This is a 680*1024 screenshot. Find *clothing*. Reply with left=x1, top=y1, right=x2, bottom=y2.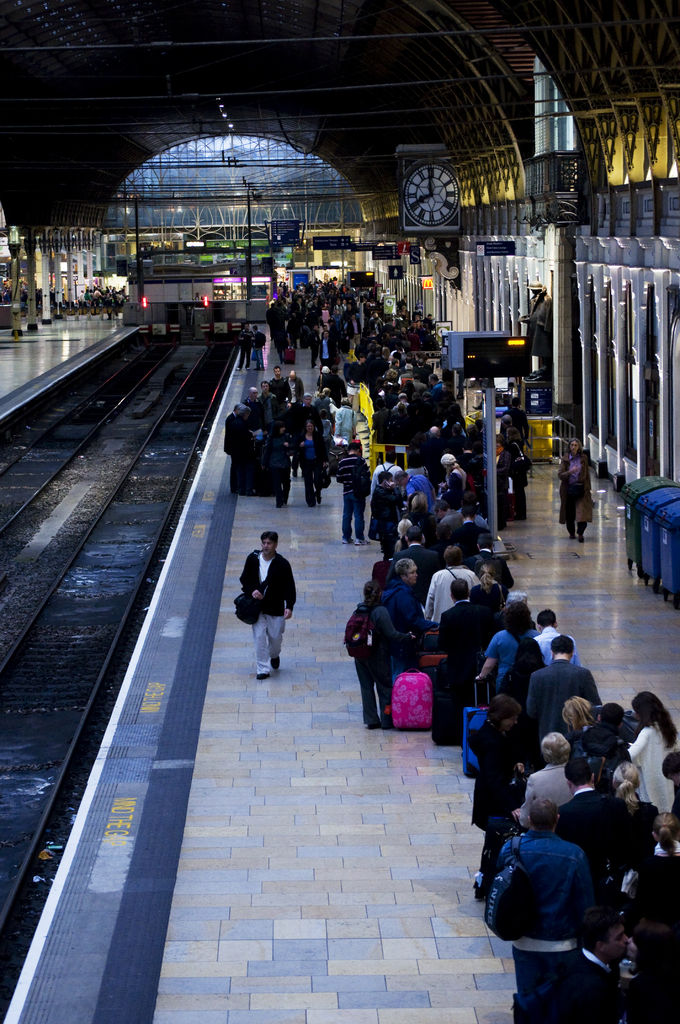
left=423, top=564, right=488, bottom=621.
